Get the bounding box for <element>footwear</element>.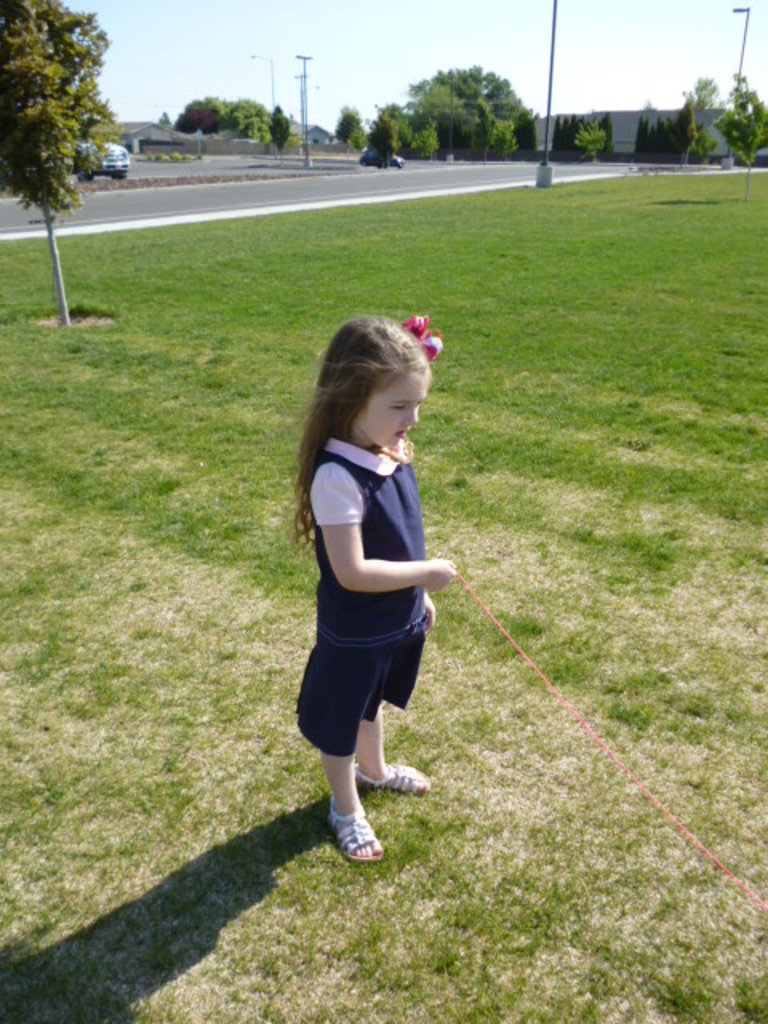
bbox(355, 765, 429, 795).
